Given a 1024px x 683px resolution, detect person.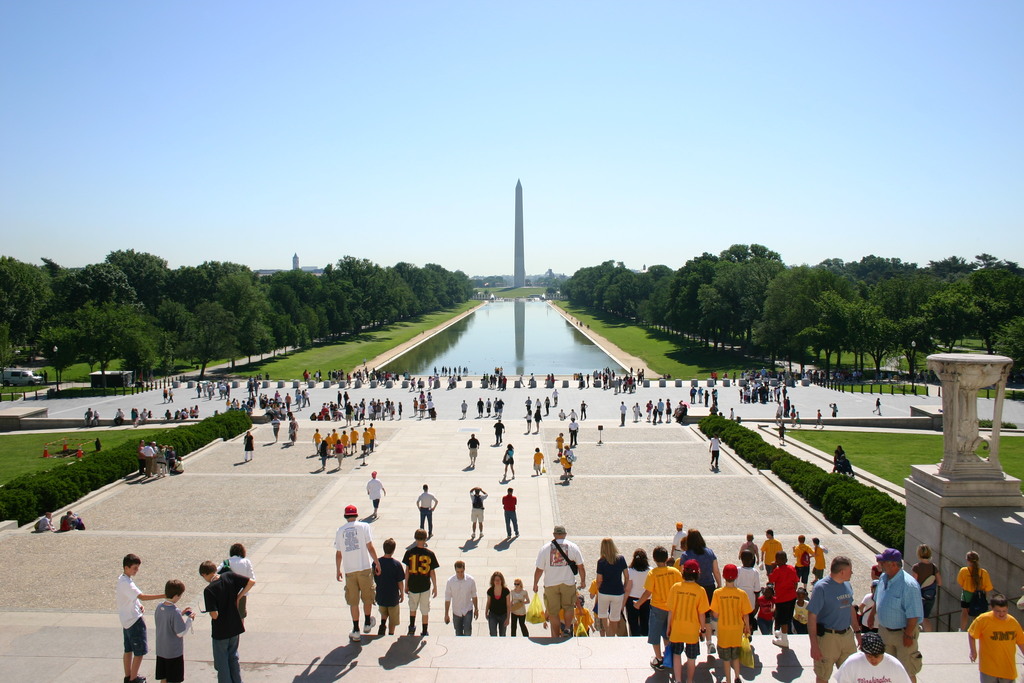
<bbox>557, 453, 571, 481</bbox>.
